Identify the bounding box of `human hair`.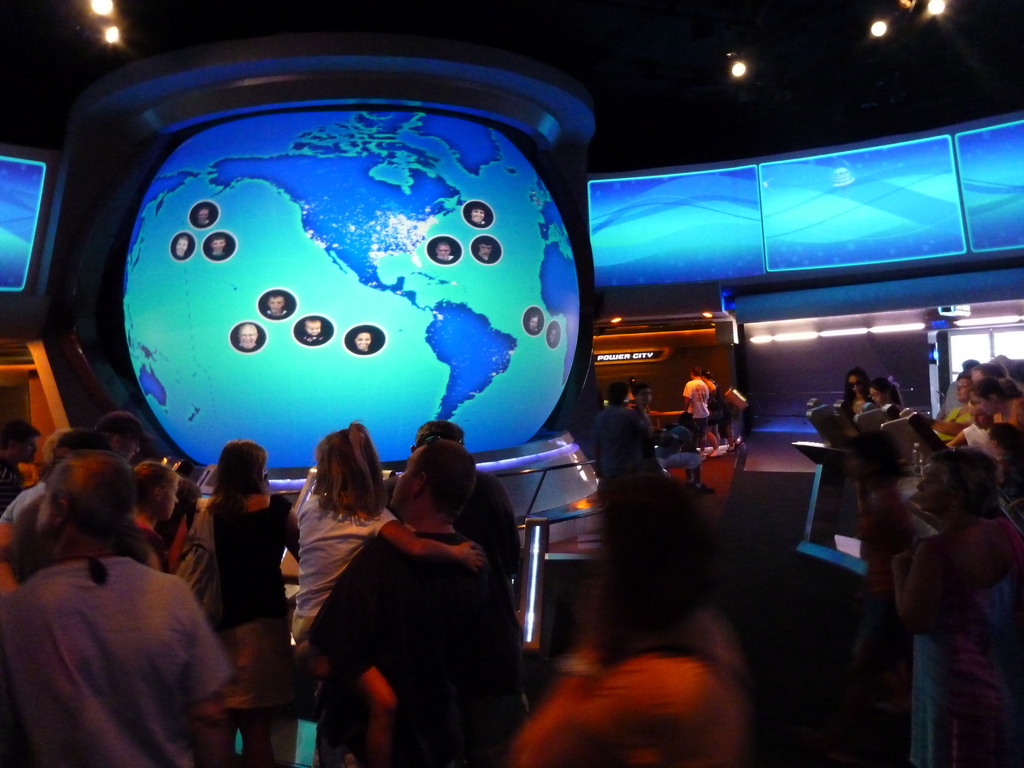
<region>132, 460, 180, 516</region>.
